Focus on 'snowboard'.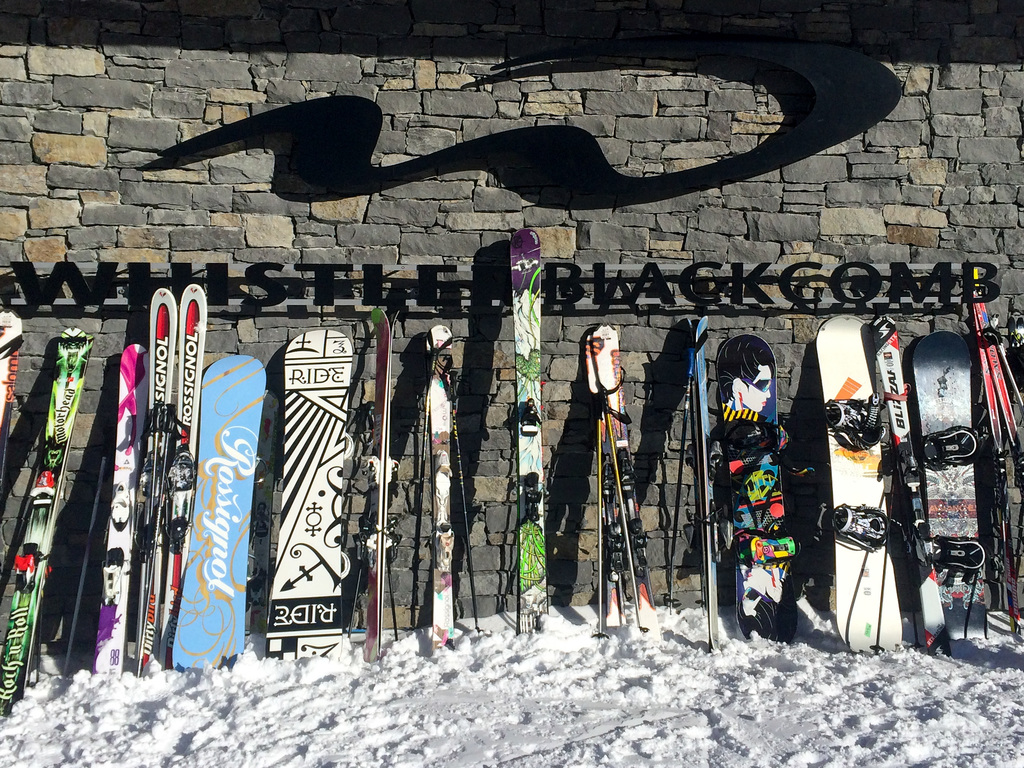
Focused at bbox(172, 356, 268, 666).
